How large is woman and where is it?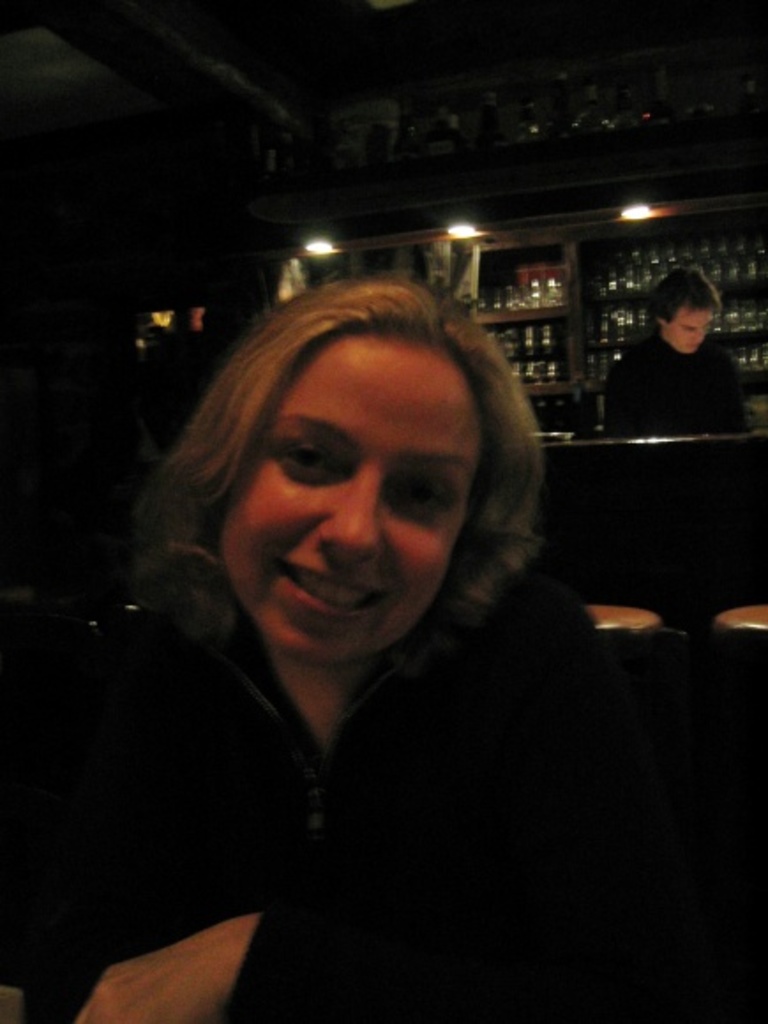
Bounding box: locate(35, 245, 683, 1005).
